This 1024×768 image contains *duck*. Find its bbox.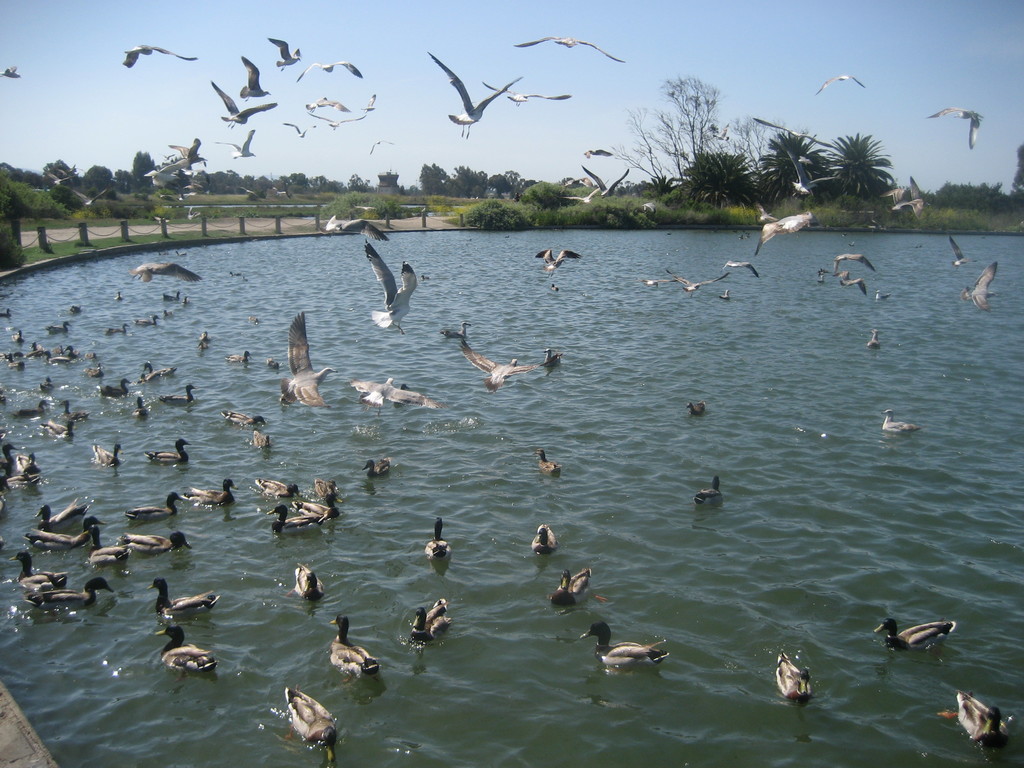
box(582, 623, 669, 667).
